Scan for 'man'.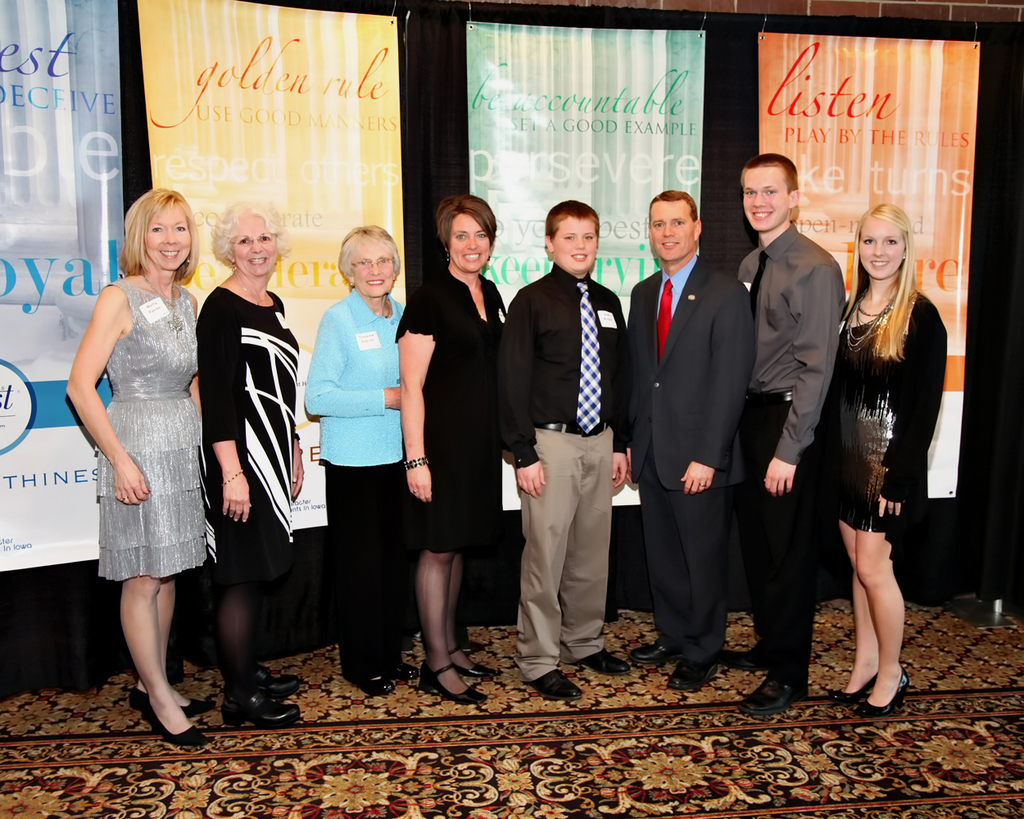
Scan result: box(623, 193, 750, 694).
